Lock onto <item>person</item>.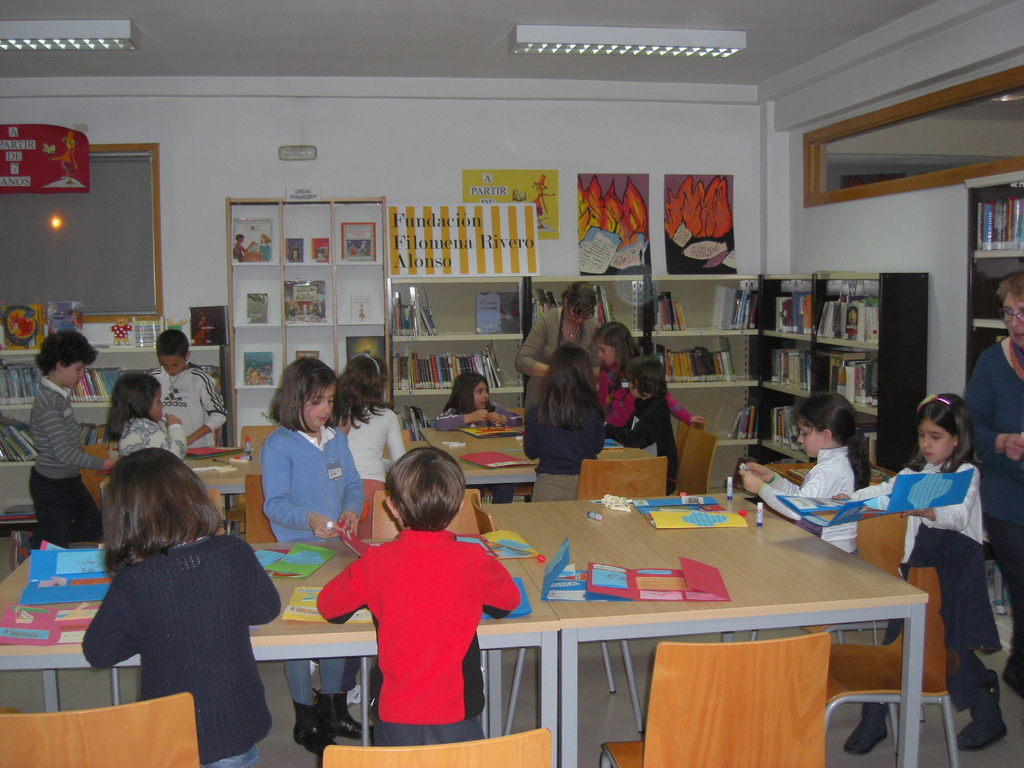
Locked: [258,358,362,758].
